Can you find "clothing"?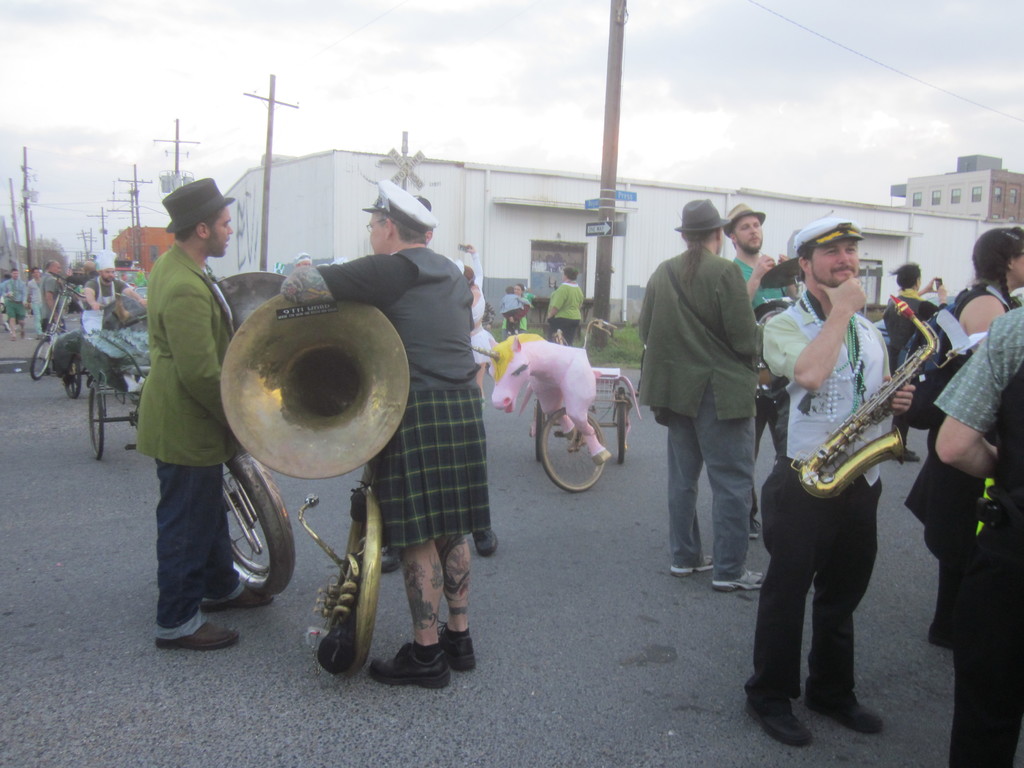
Yes, bounding box: (x1=936, y1=285, x2=1005, y2=634).
